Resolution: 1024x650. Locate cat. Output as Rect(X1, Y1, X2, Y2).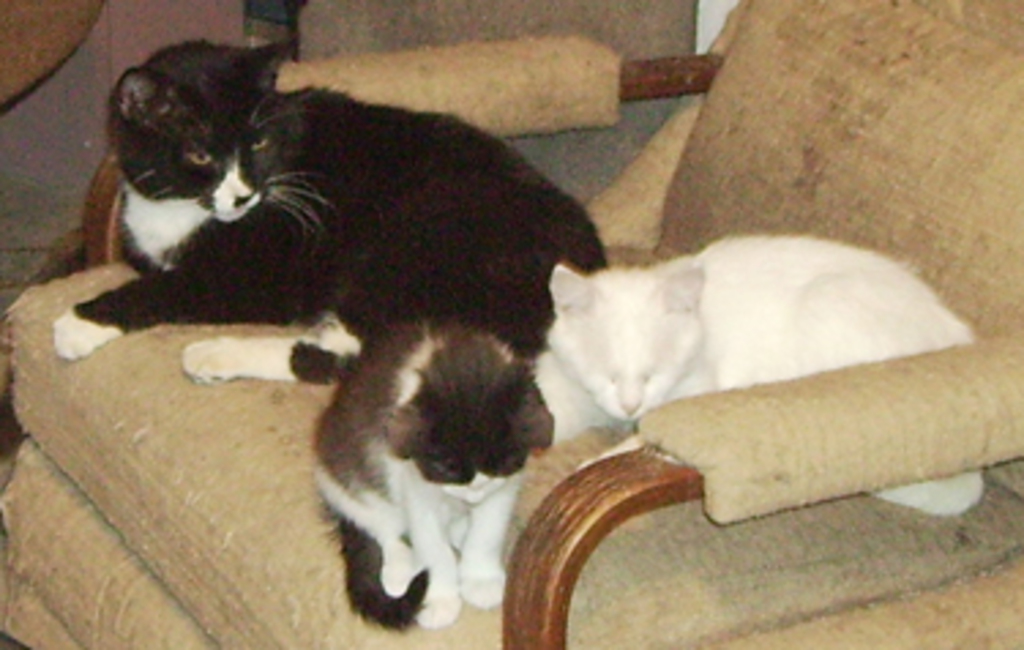
Rect(298, 314, 568, 631).
